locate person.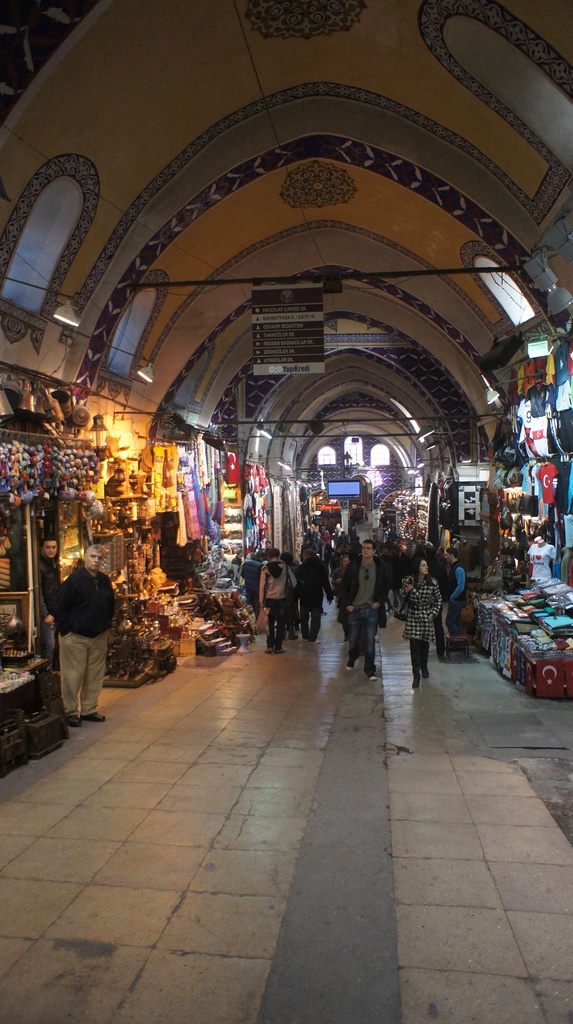
Bounding box: [334, 536, 382, 675].
